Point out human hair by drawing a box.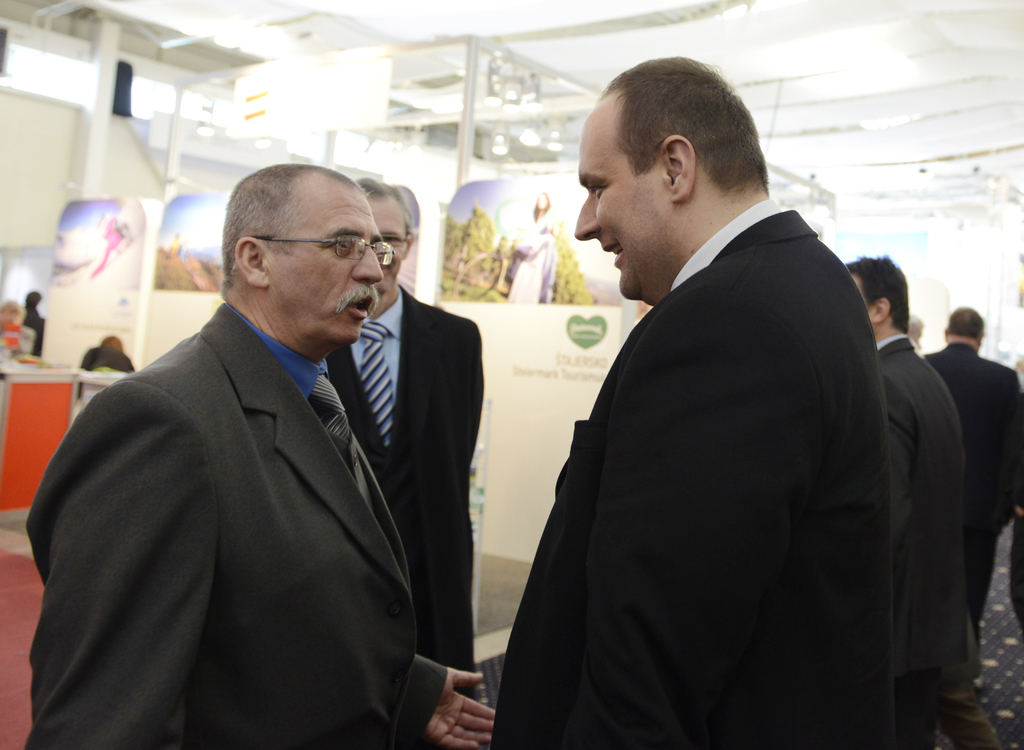
bbox(532, 192, 550, 220).
